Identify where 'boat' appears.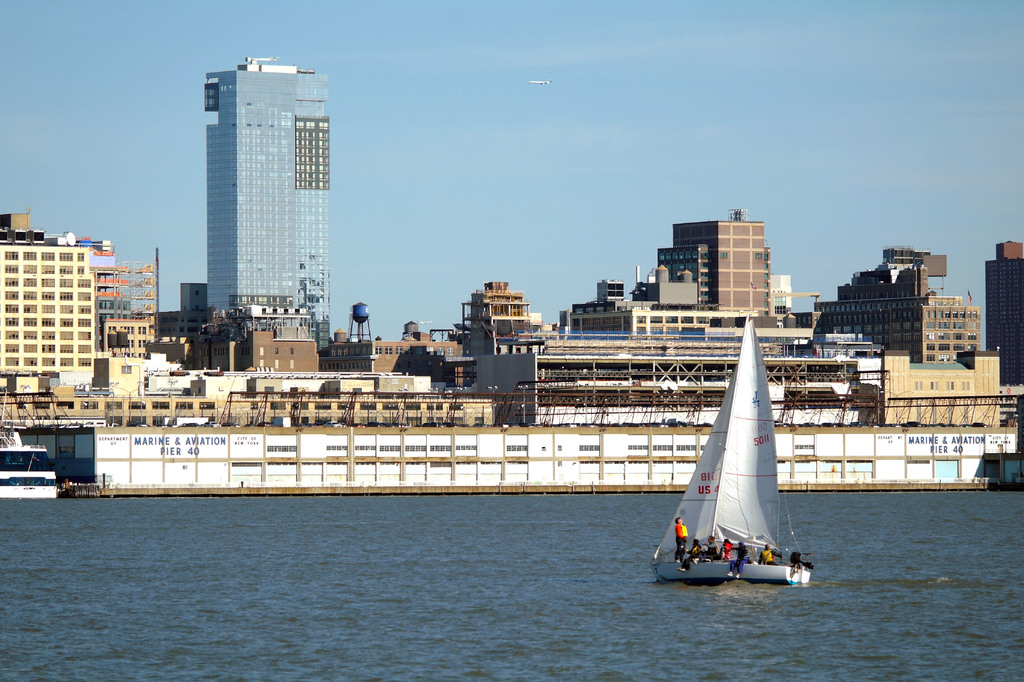
Appears at 654 317 826 590.
